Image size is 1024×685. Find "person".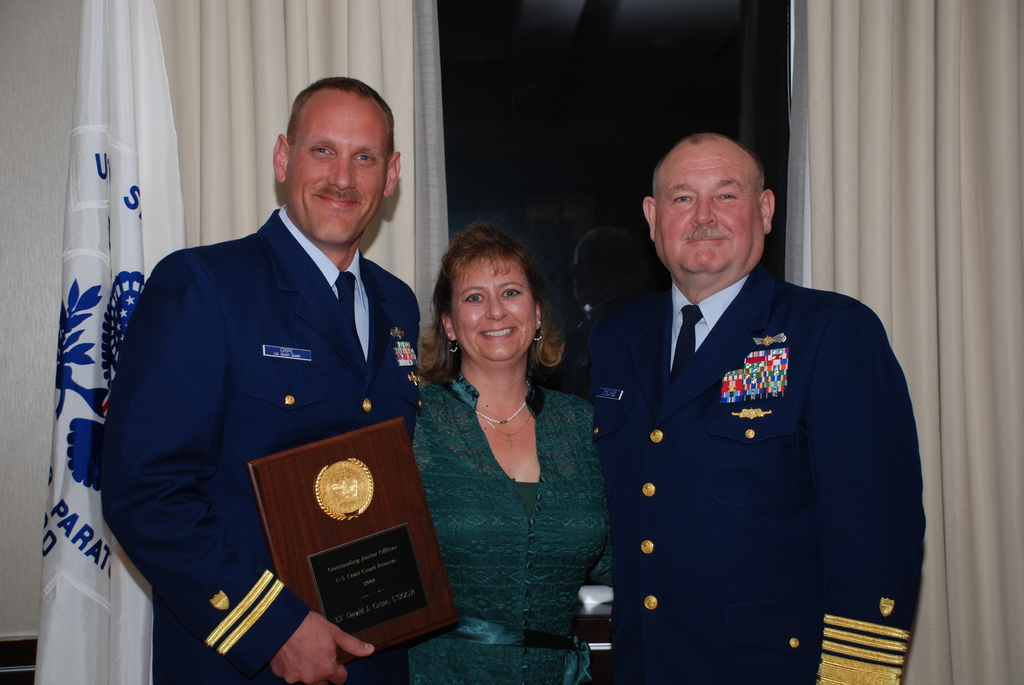
(left=415, top=213, right=612, bottom=684).
